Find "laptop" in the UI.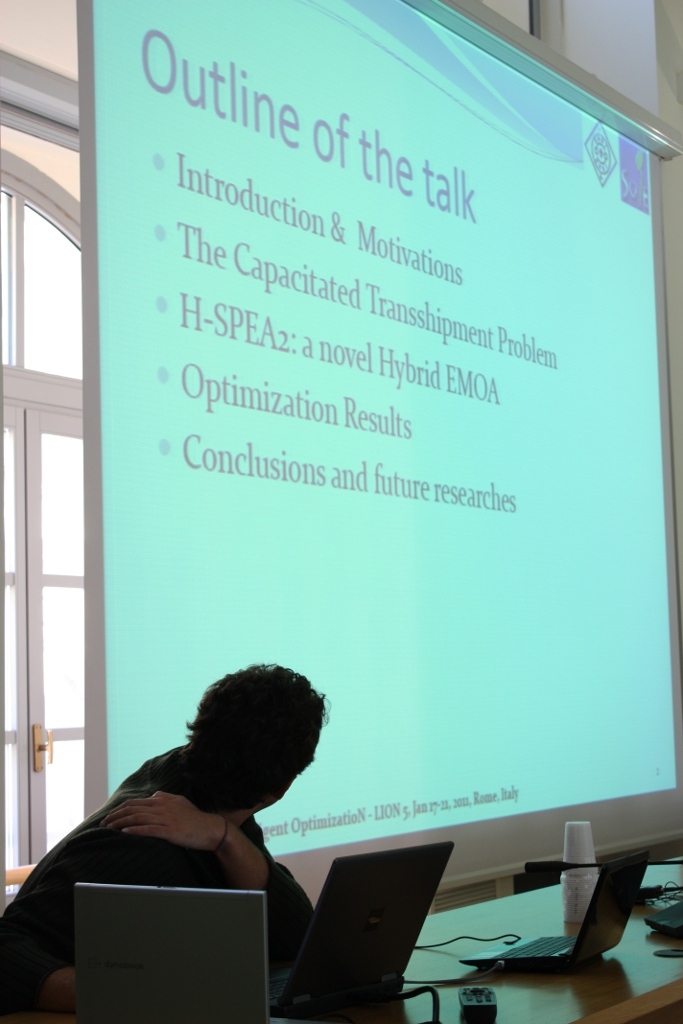
UI element at 458 848 649 961.
